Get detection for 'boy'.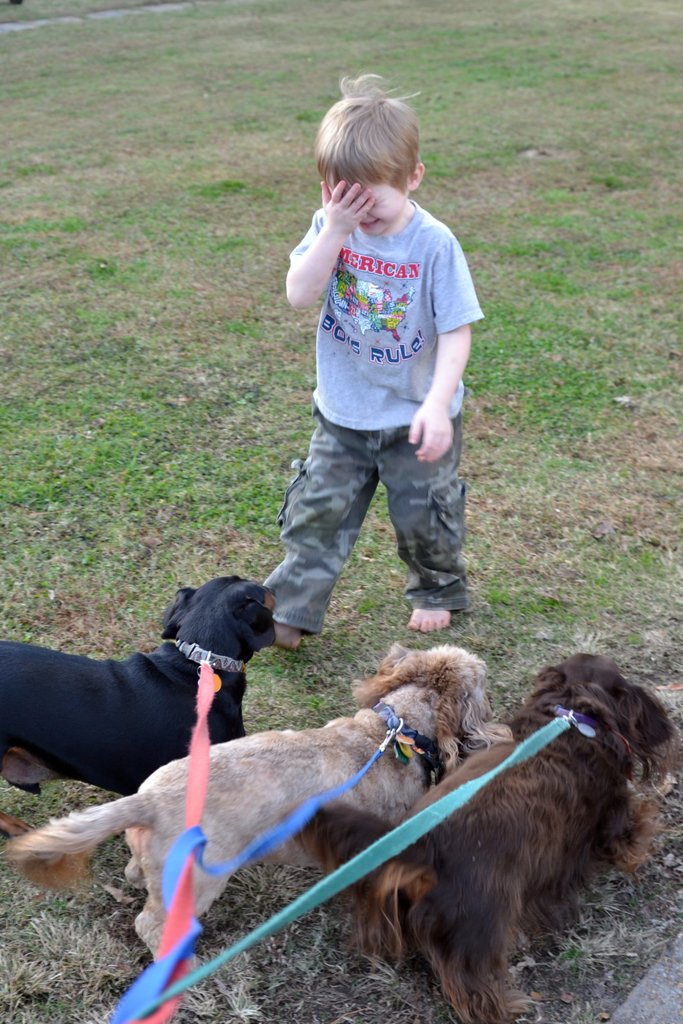
Detection: x1=239, y1=76, x2=490, y2=687.
